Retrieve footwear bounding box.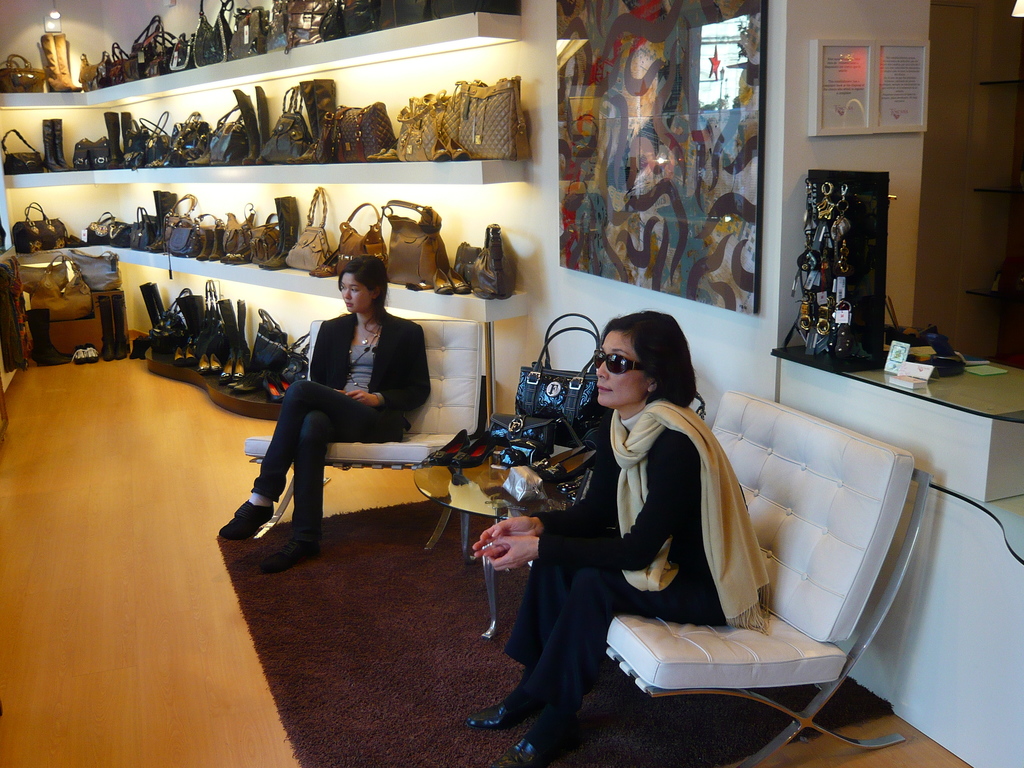
Bounding box: (x1=259, y1=538, x2=323, y2=575).
